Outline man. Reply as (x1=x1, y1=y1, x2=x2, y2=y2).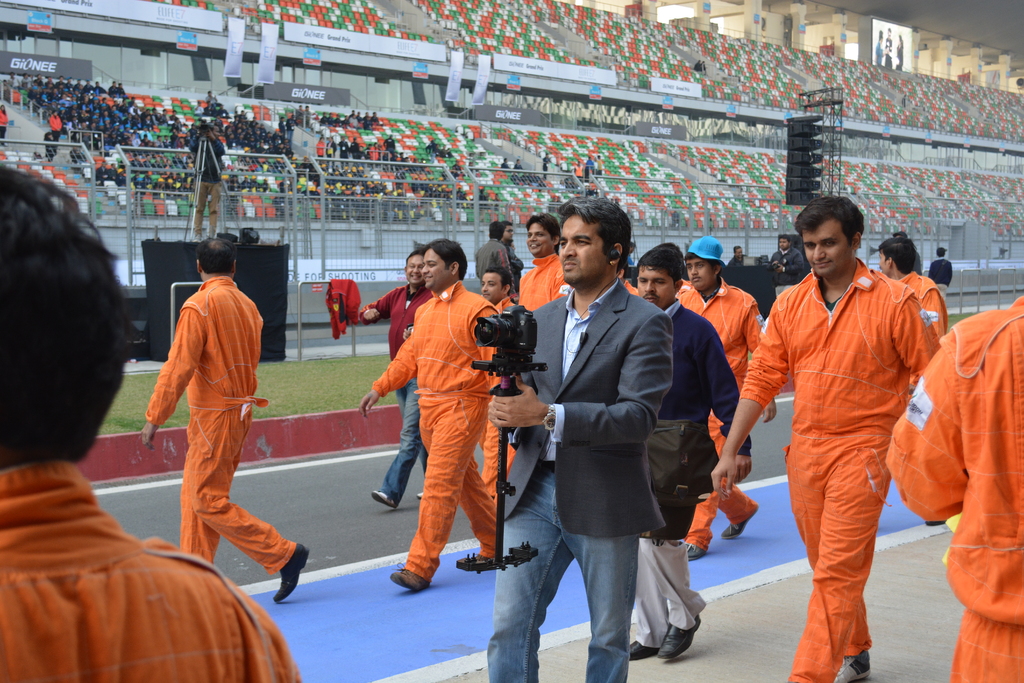
(x1=136, y1=238, x2=309, y2=607).
